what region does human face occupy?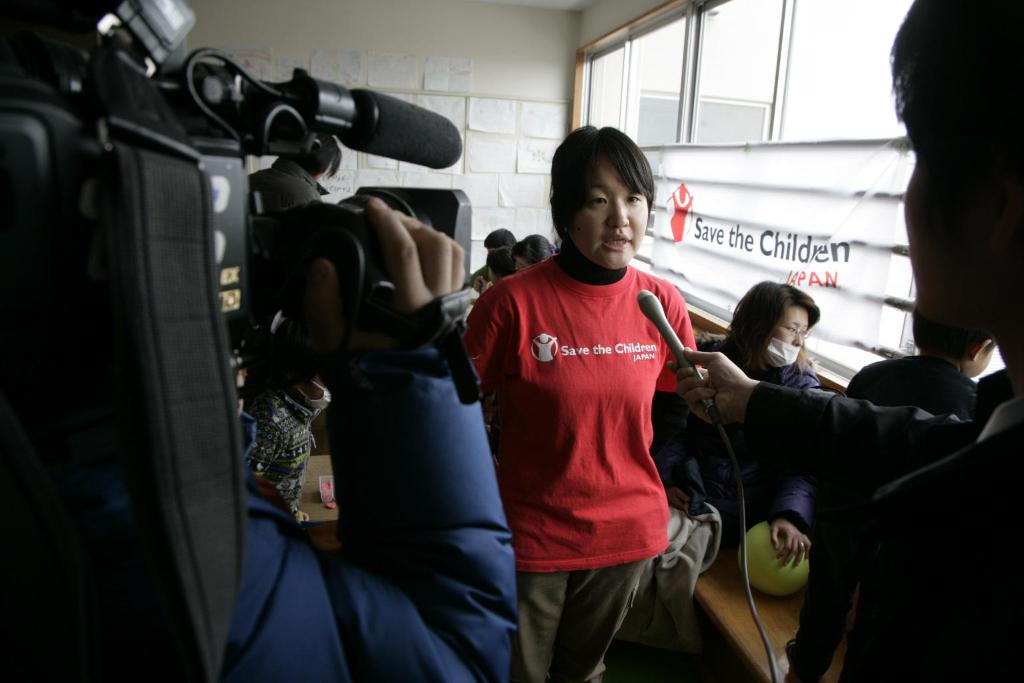
572/166/645/282.
